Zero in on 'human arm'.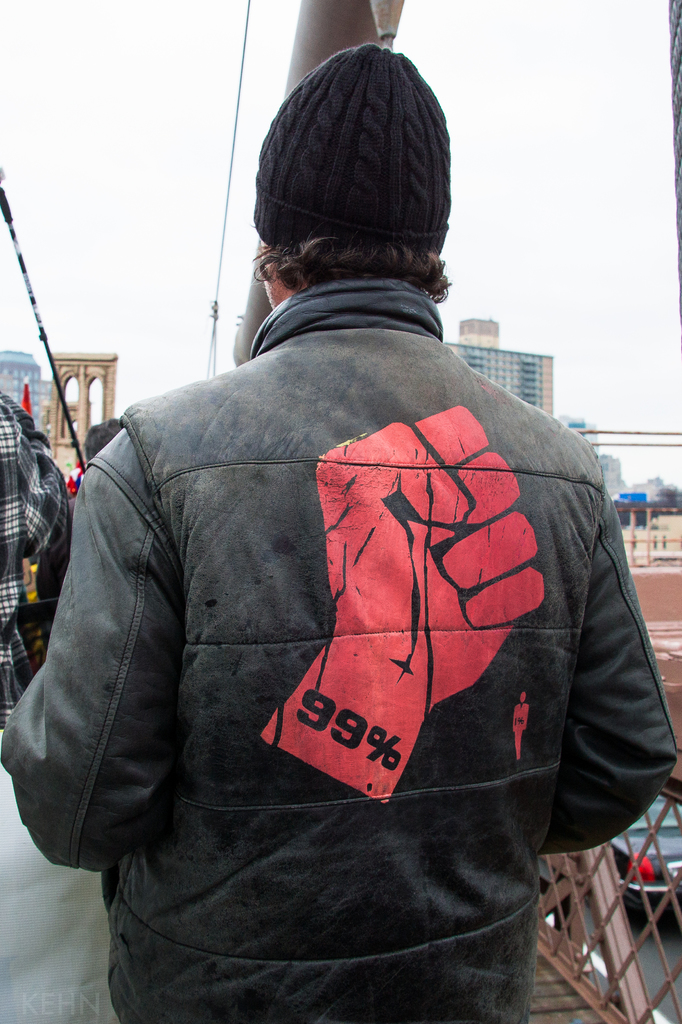
Zeroed in: box=[534, 444, 681, 874].
